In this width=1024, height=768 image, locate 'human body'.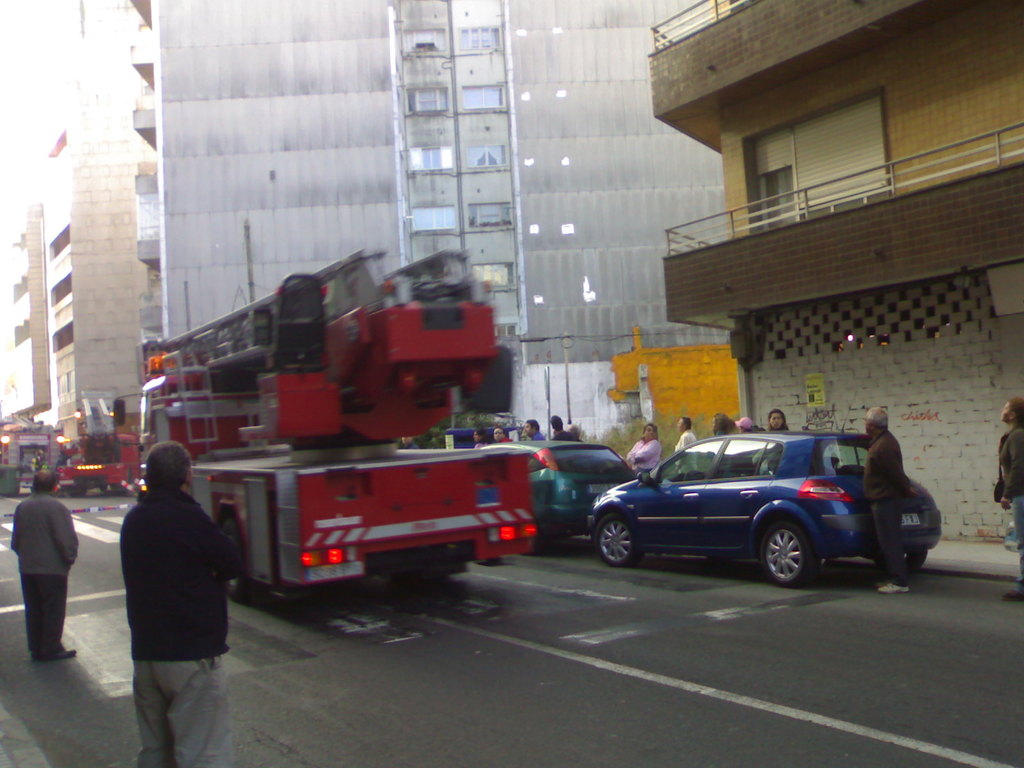
Bounding box: region(487, 421, 505, 442).
